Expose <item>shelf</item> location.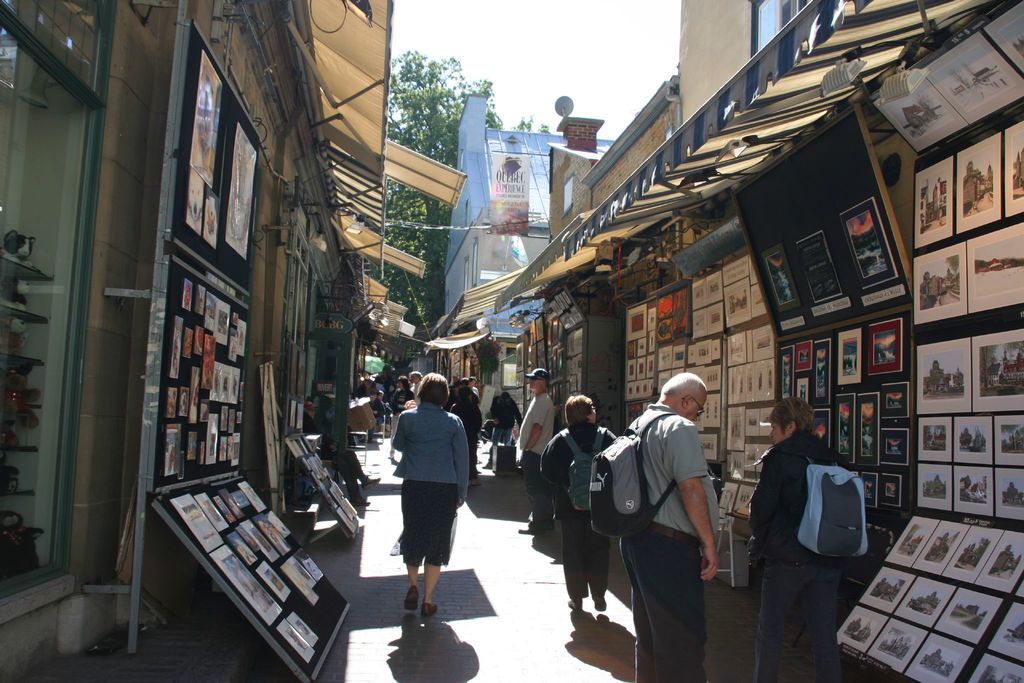
Exposed at rect(0, 449, 36, 495).
